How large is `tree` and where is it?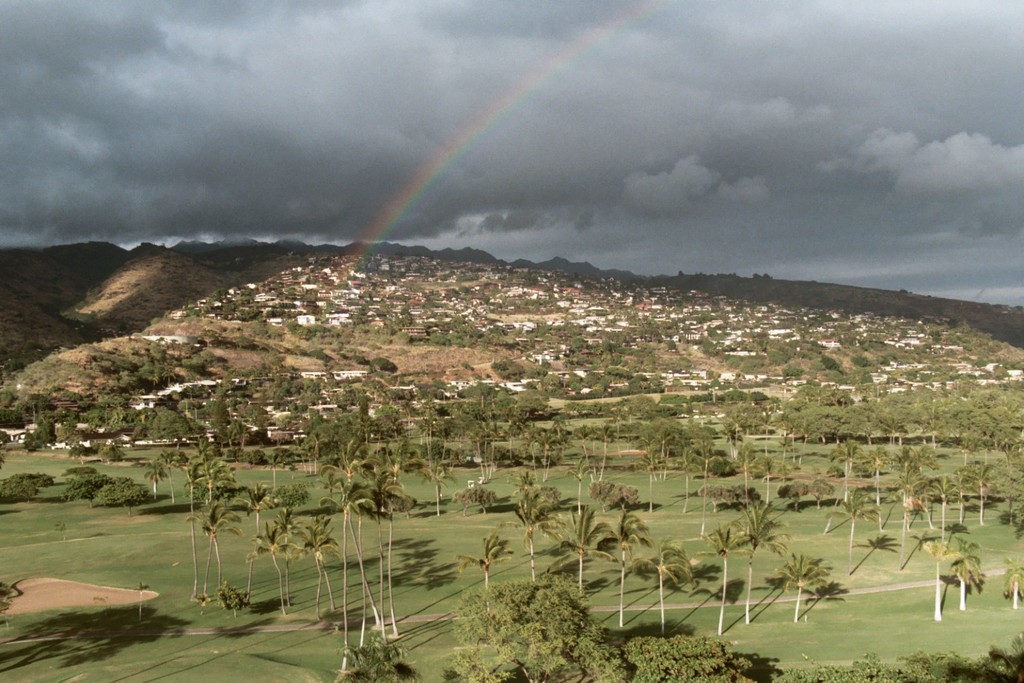
Bounding box: [343, 477, 380, 626].
